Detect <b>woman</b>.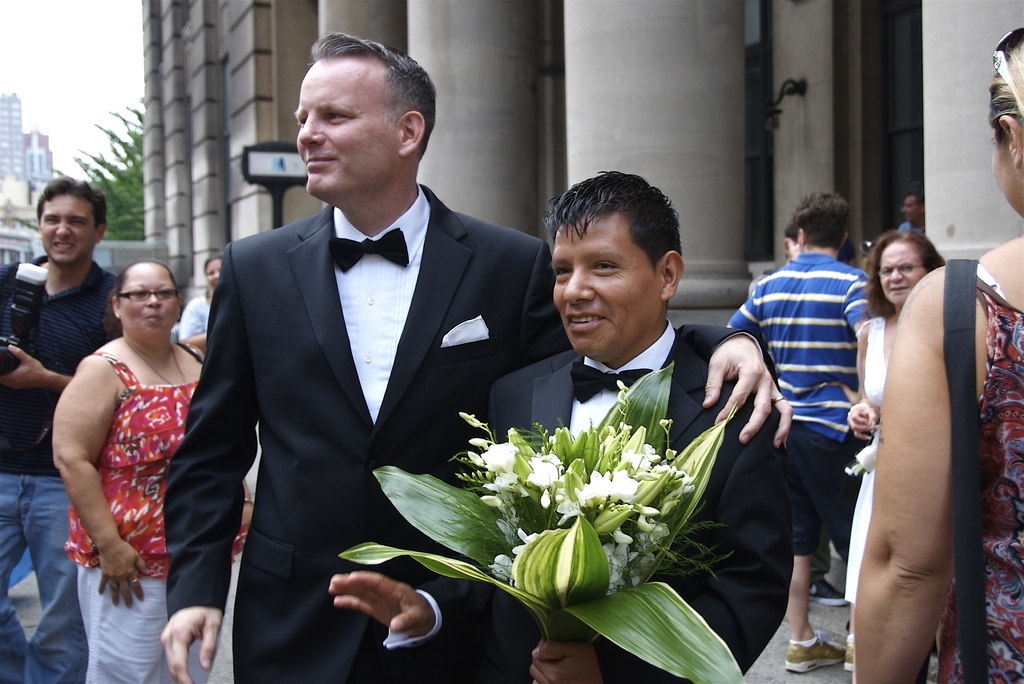
Detected at 854/29/1023/683.
